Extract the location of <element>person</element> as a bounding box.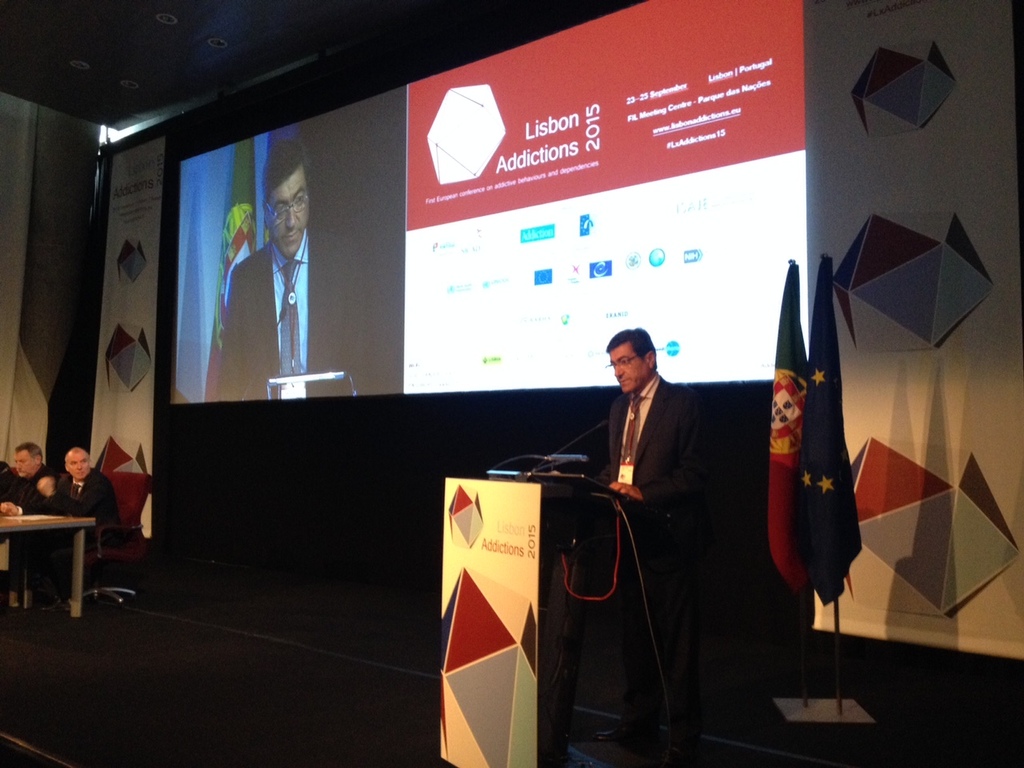
[0,446,122,612].
